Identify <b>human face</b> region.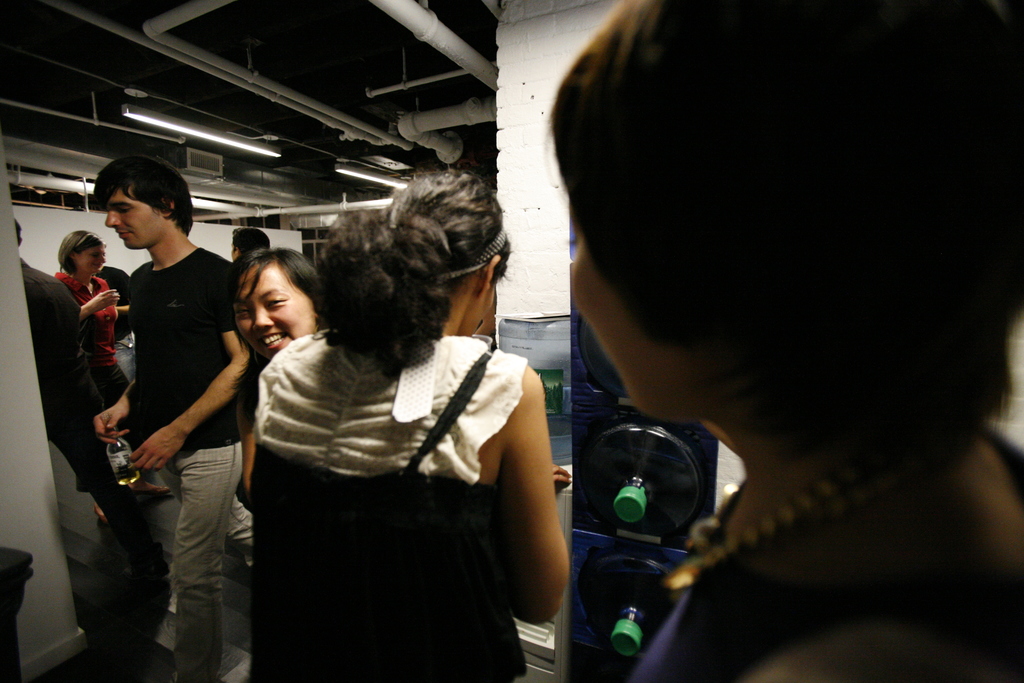
Region: {"left": 107, "top": 189, "right": 168, "bottom": 248}.
